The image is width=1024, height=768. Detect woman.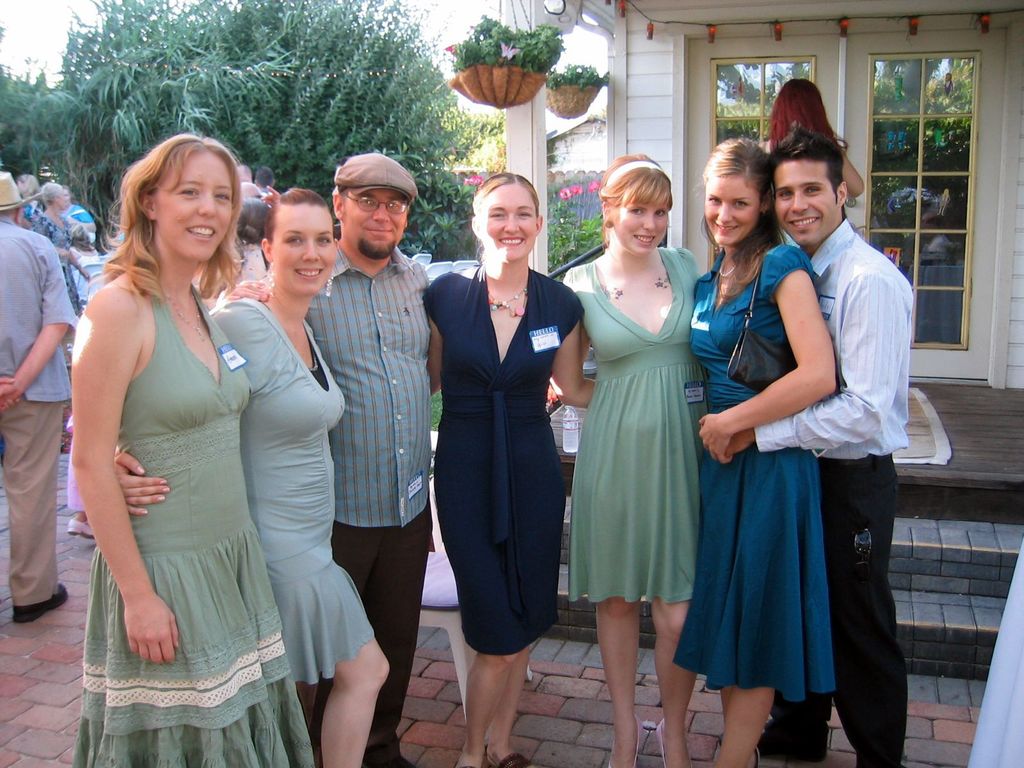
Detection: box=[58, 184, 98, 237].
